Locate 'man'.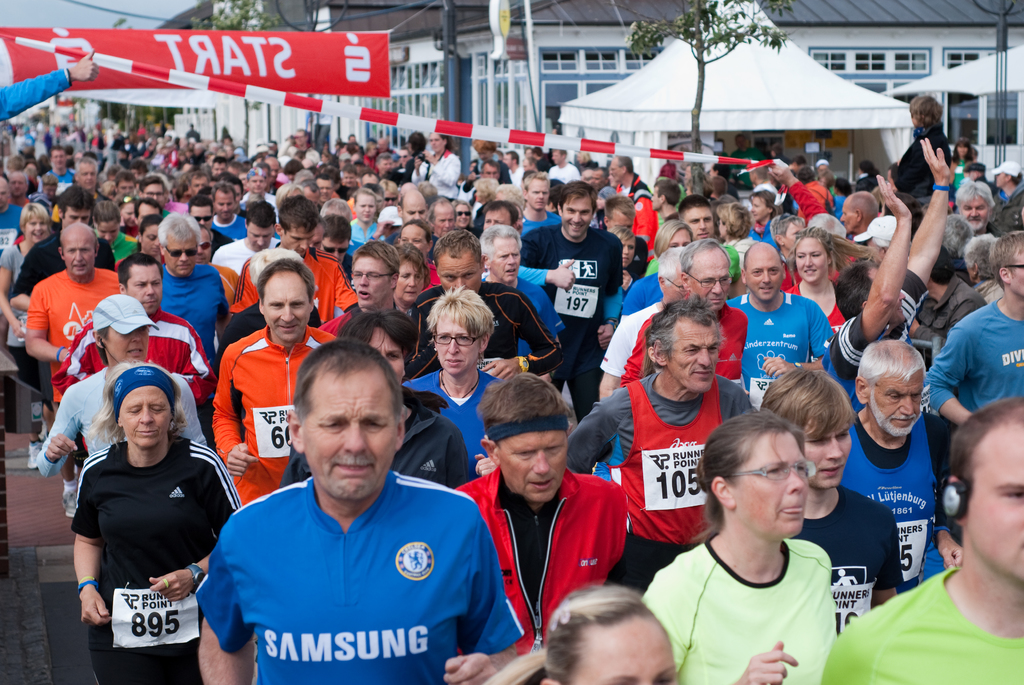
Bounding box: <box>278,128,317,167</box>.
